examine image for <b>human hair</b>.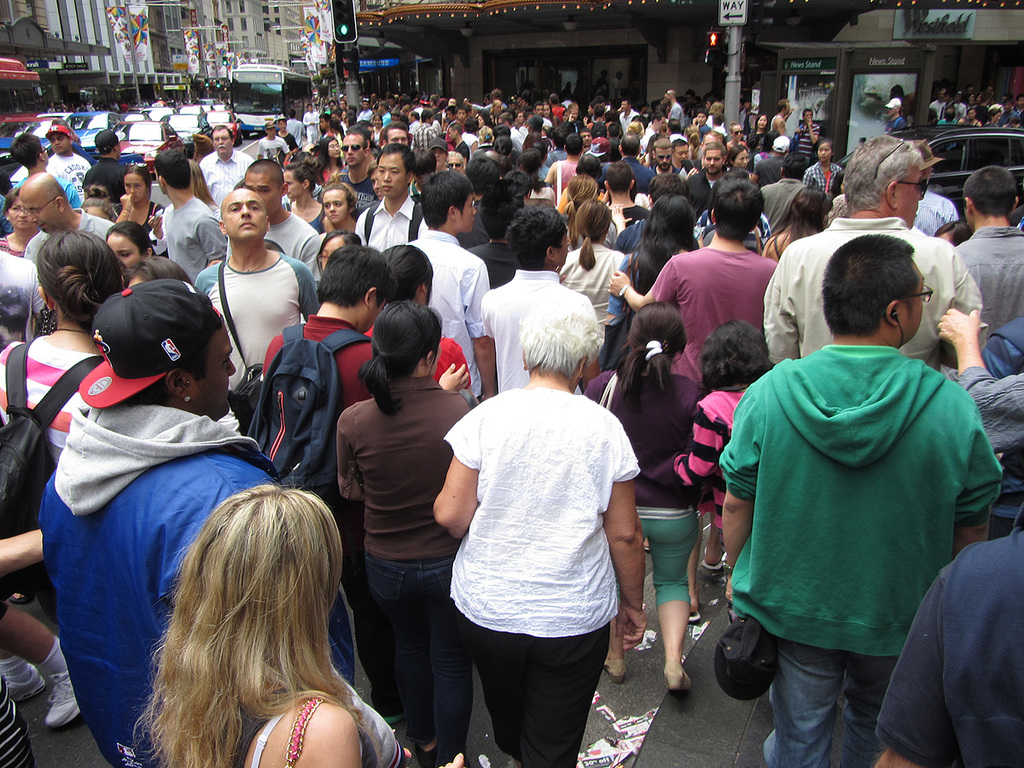
Examination result: (x1=518, y1=309, x2=607, y2=375).
